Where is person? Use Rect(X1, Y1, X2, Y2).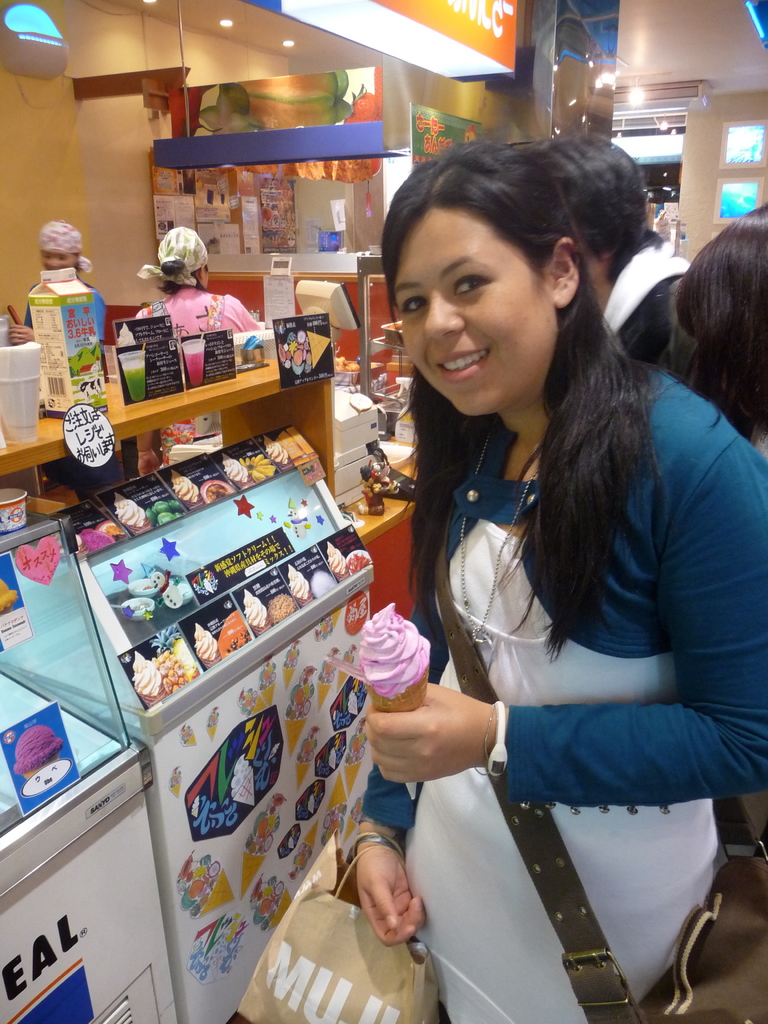
Rect(672, 196, 767, 861).
